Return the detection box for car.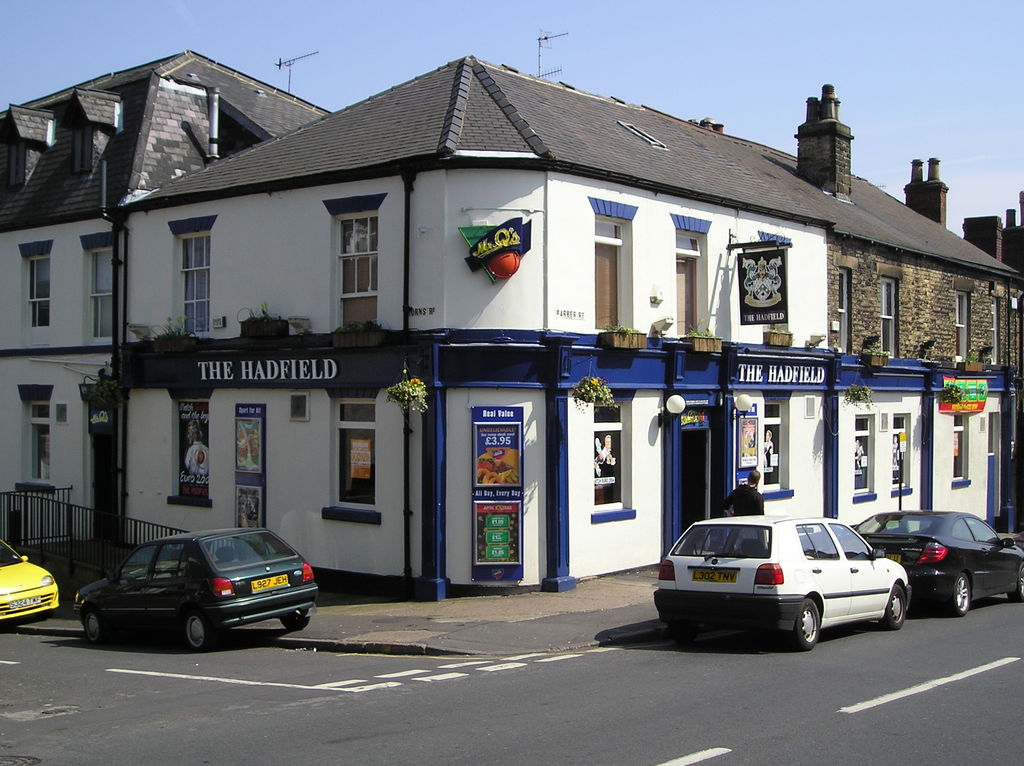
x1=72, y1=512, x2=319, y2=653.
